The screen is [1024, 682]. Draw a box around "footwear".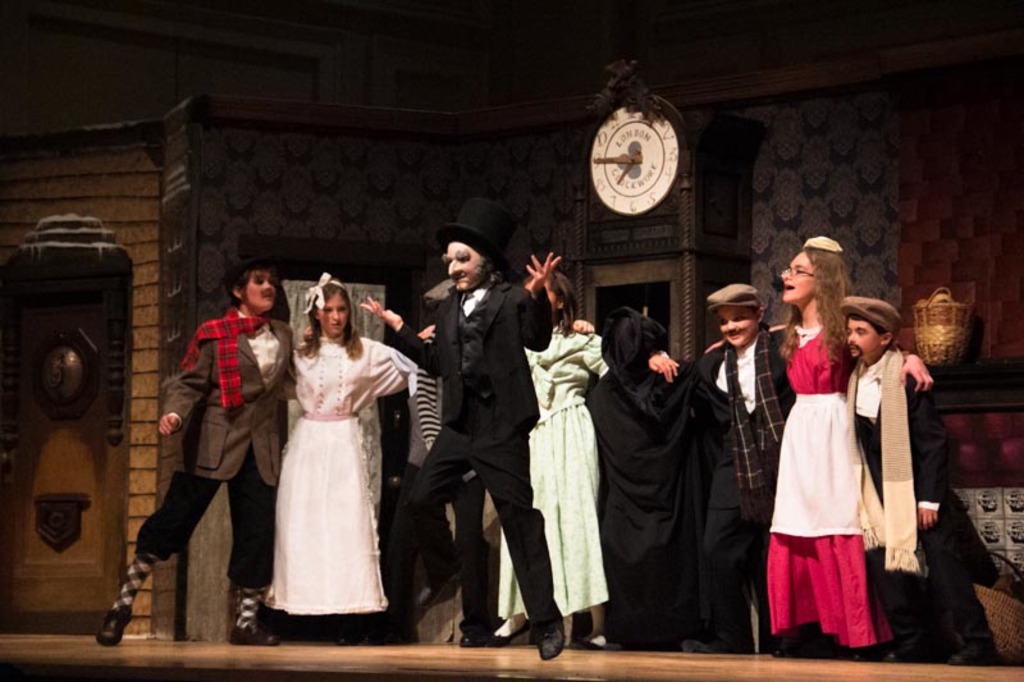
<box>97,612,127,642</box>.
